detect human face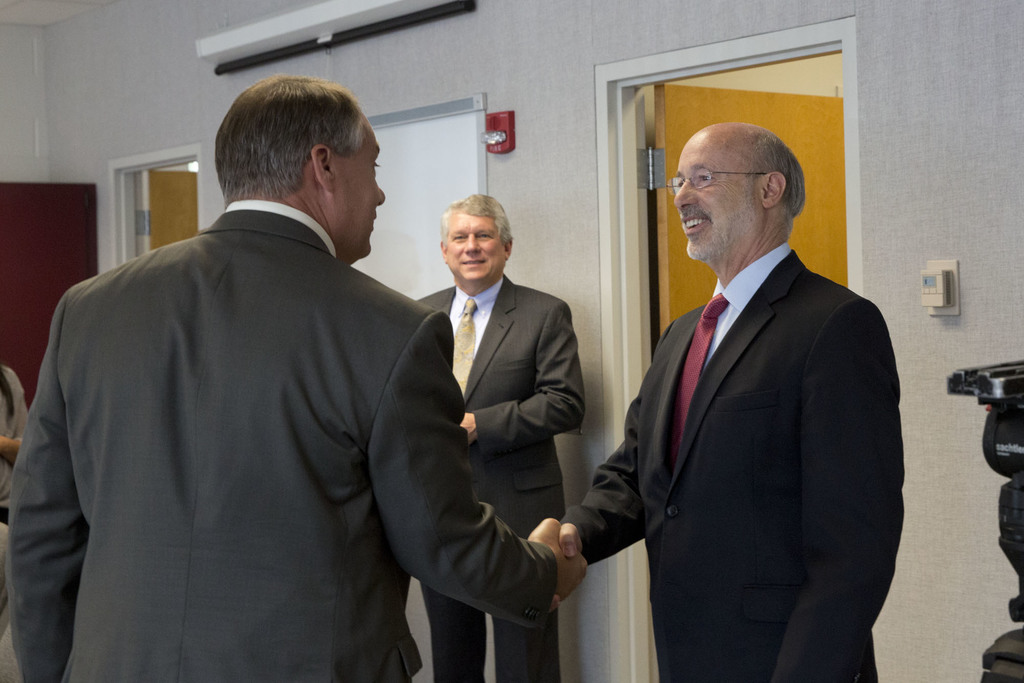
select_region(326, 120, 388, 265)
